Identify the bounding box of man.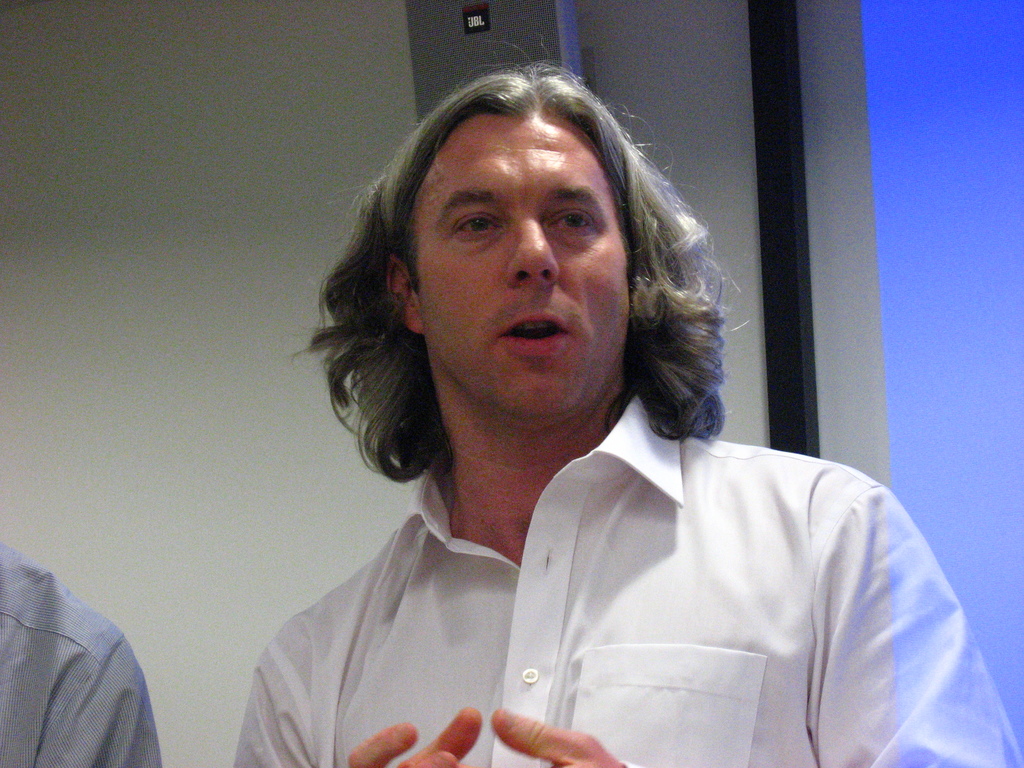
236/67/984/766.
